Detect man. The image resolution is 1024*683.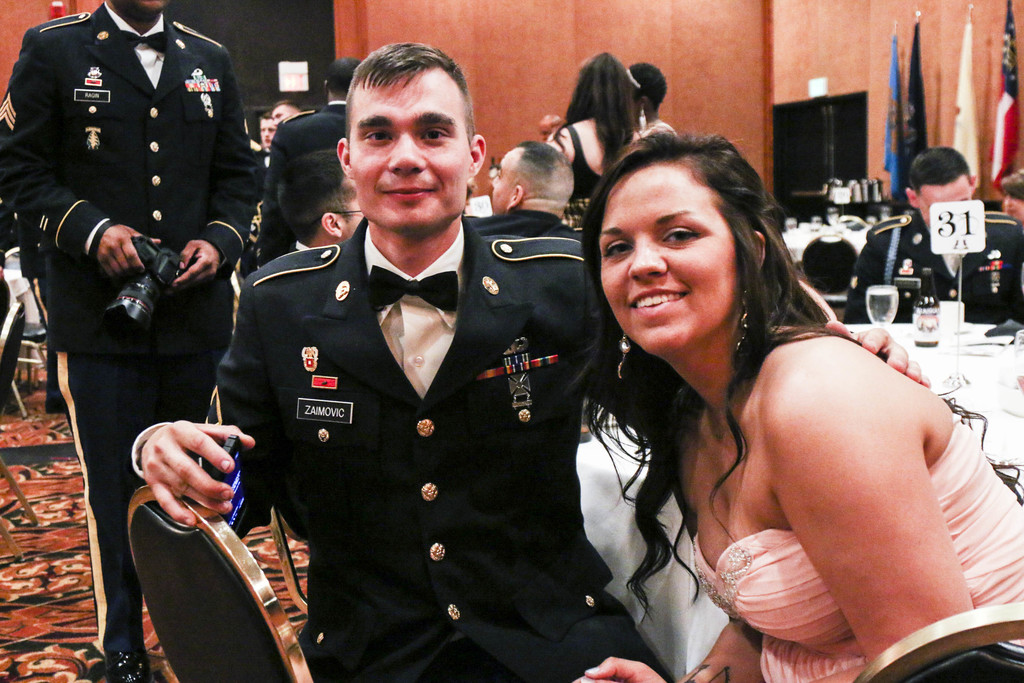
region(850, 157, 1023, 324).
